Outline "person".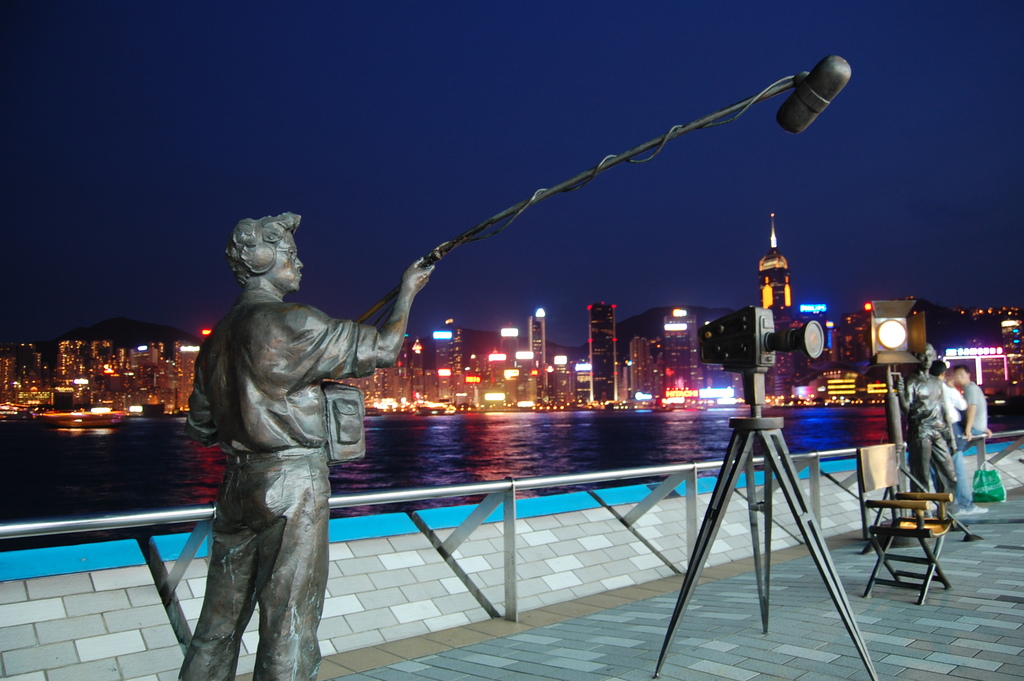
Outline: <box>954,363,991,498</box>.
